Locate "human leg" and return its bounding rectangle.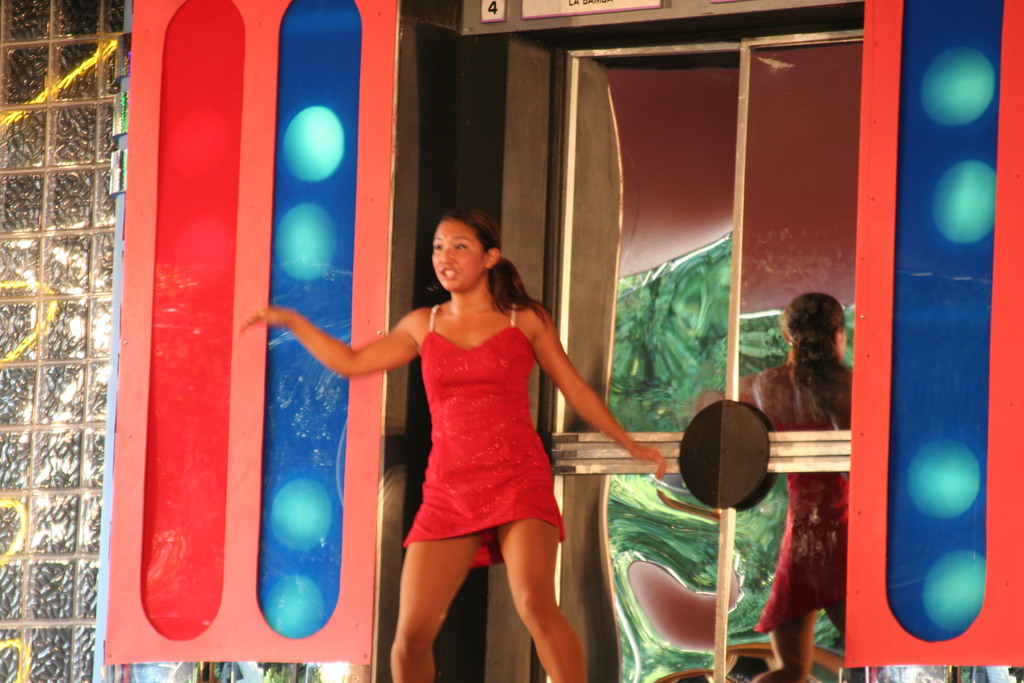
(x1=494, y1=508, x2=586, y2=682).
